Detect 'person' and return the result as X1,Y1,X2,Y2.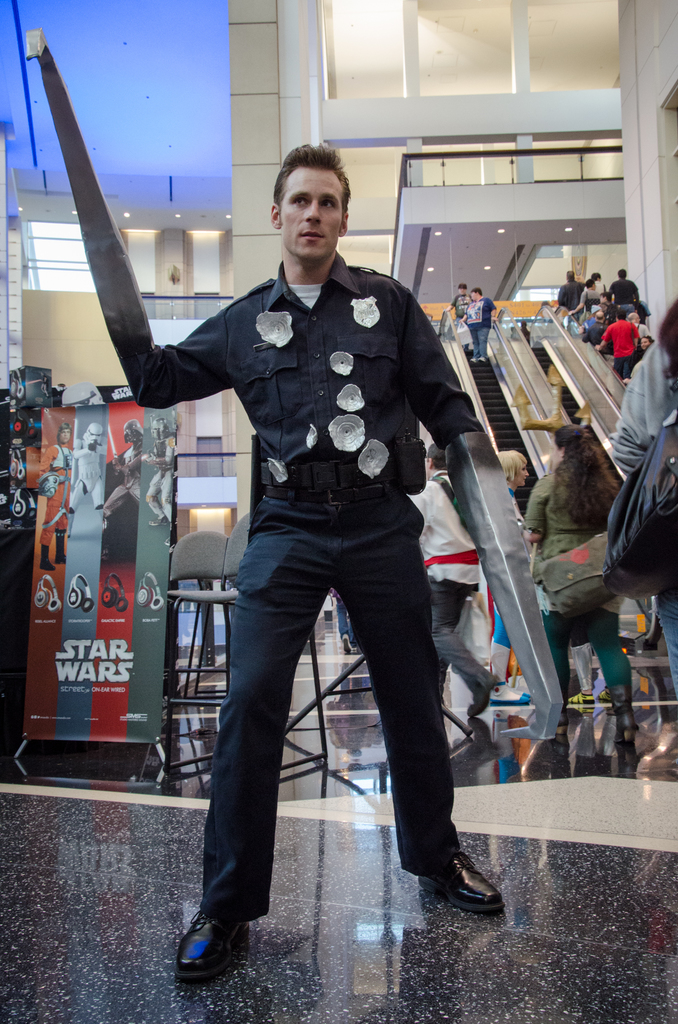
459,284,496,367.
